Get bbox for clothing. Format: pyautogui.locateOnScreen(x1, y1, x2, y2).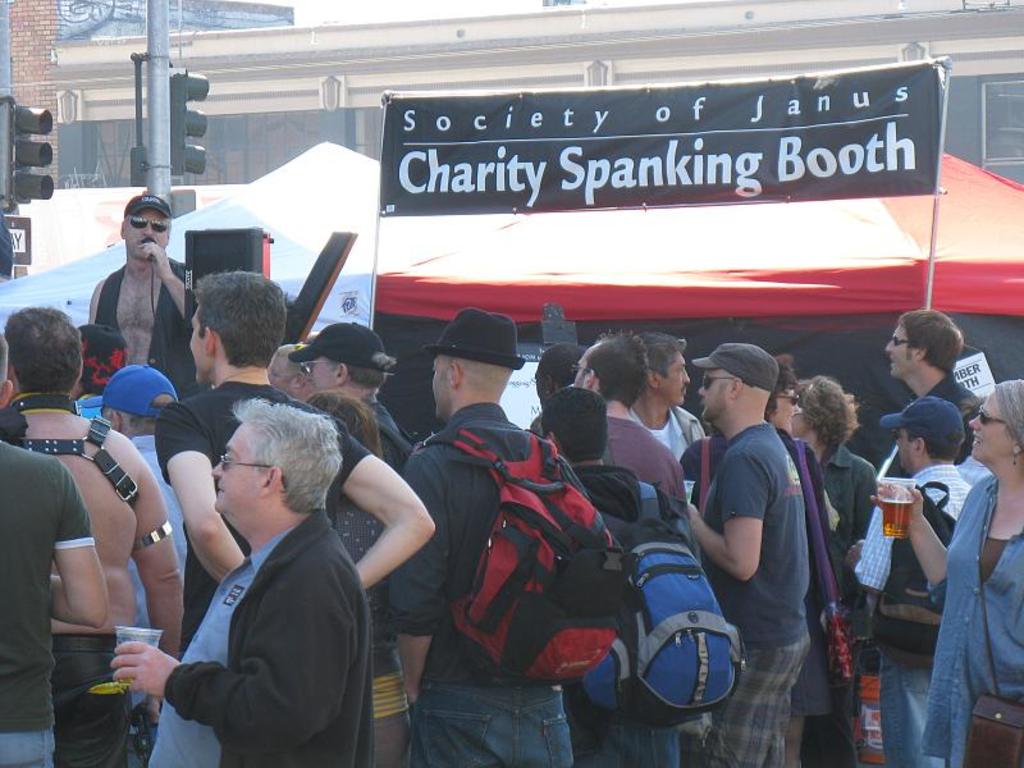
pyautogui.locateOnScreen(138, 498, 383, 765).
